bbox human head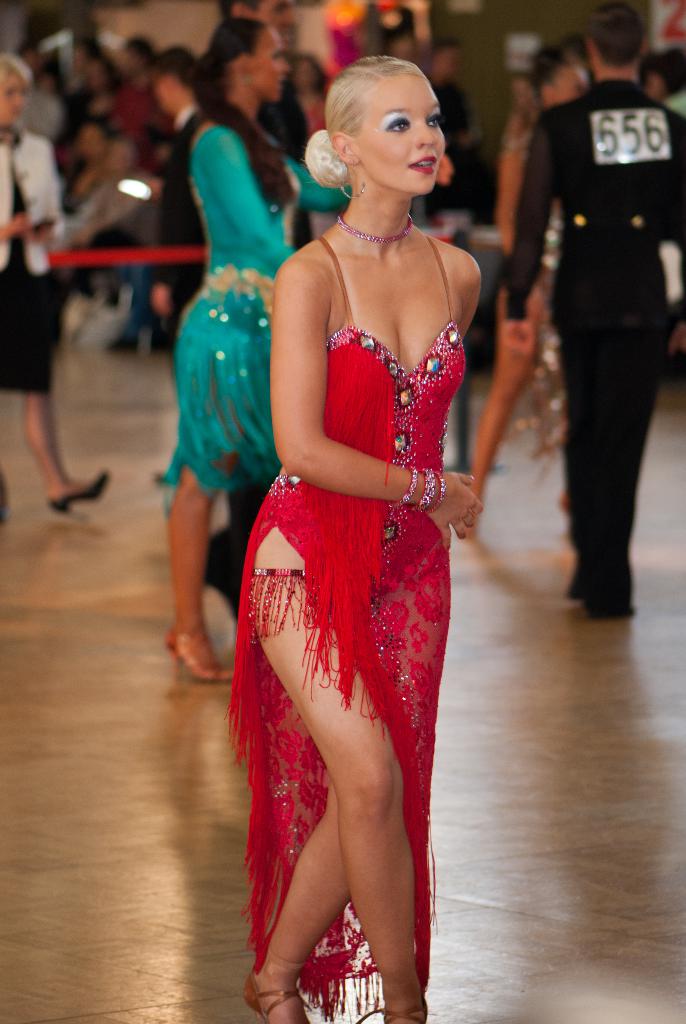
x1=313 y1=48 x2=463 y2=193
